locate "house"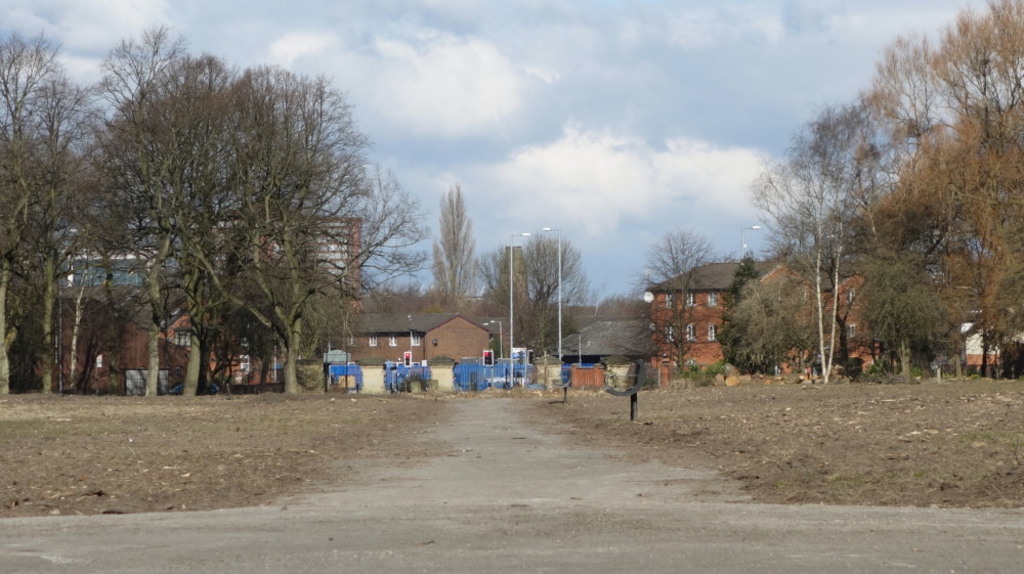
BBox(643, 261, 803, 386)
